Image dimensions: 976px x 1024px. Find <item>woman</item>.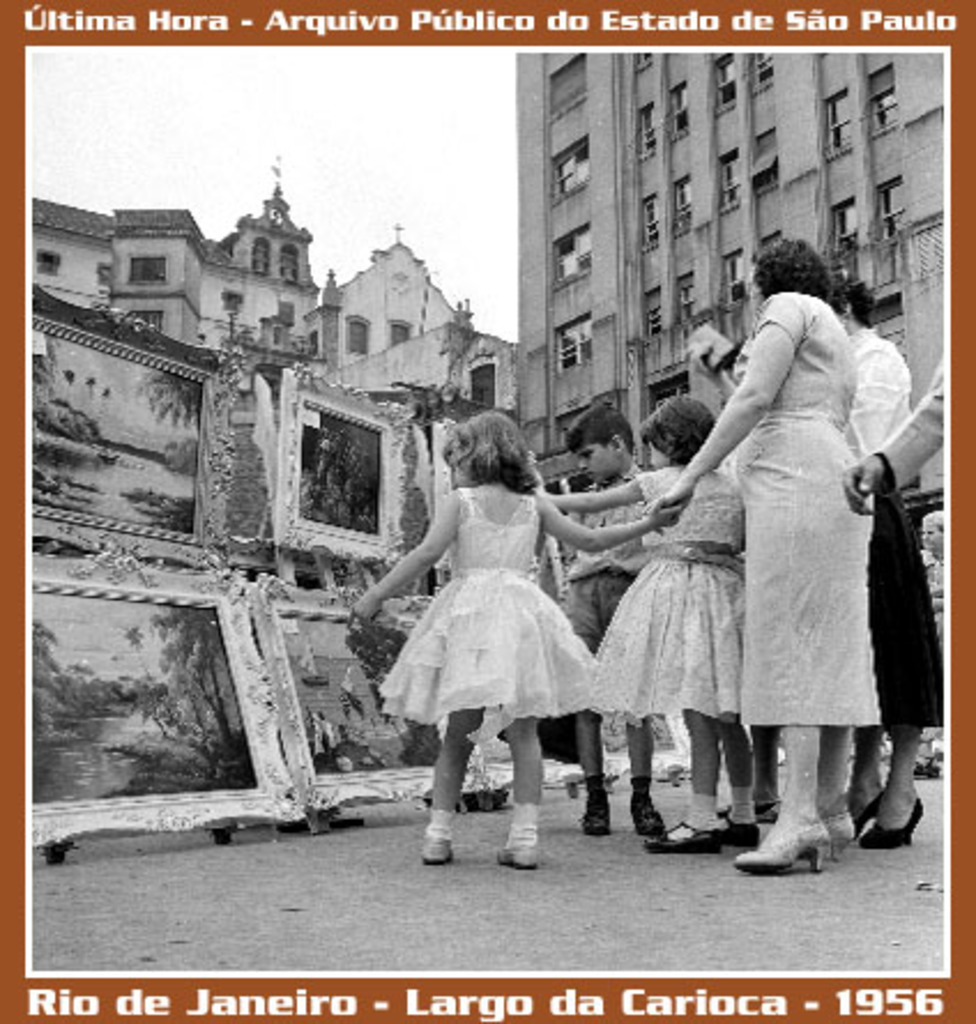
<box>826,265,953,865</box>.
